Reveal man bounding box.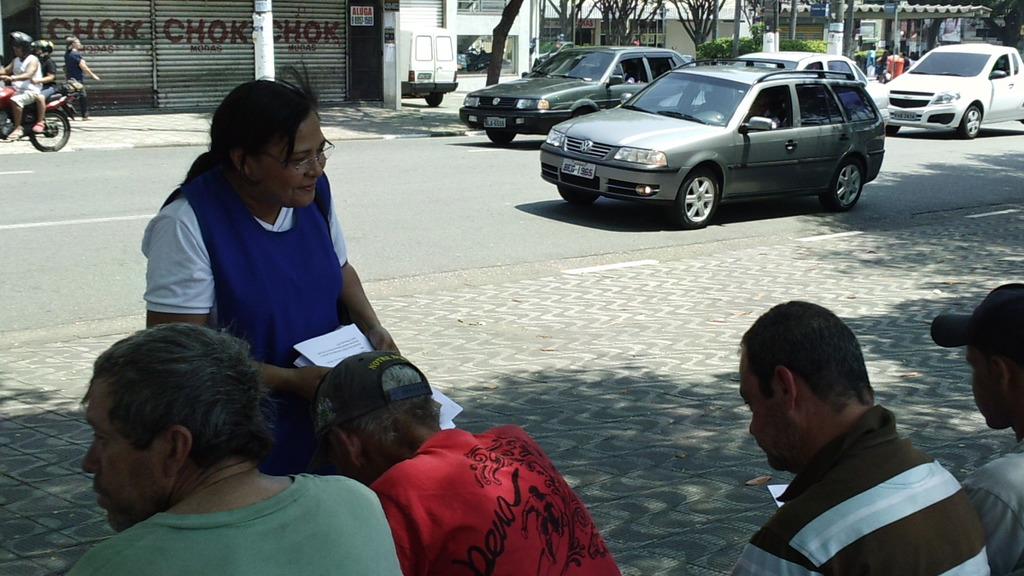
Revealed: 708,296,988,571.
